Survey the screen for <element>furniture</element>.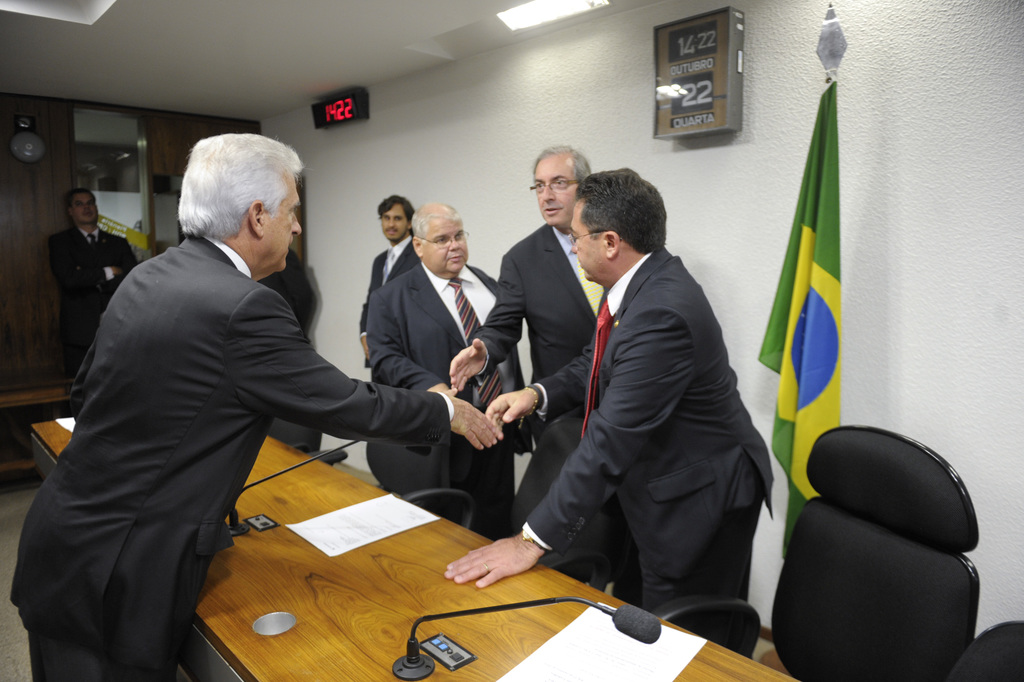
Survey found: [951,619,1023,681].
